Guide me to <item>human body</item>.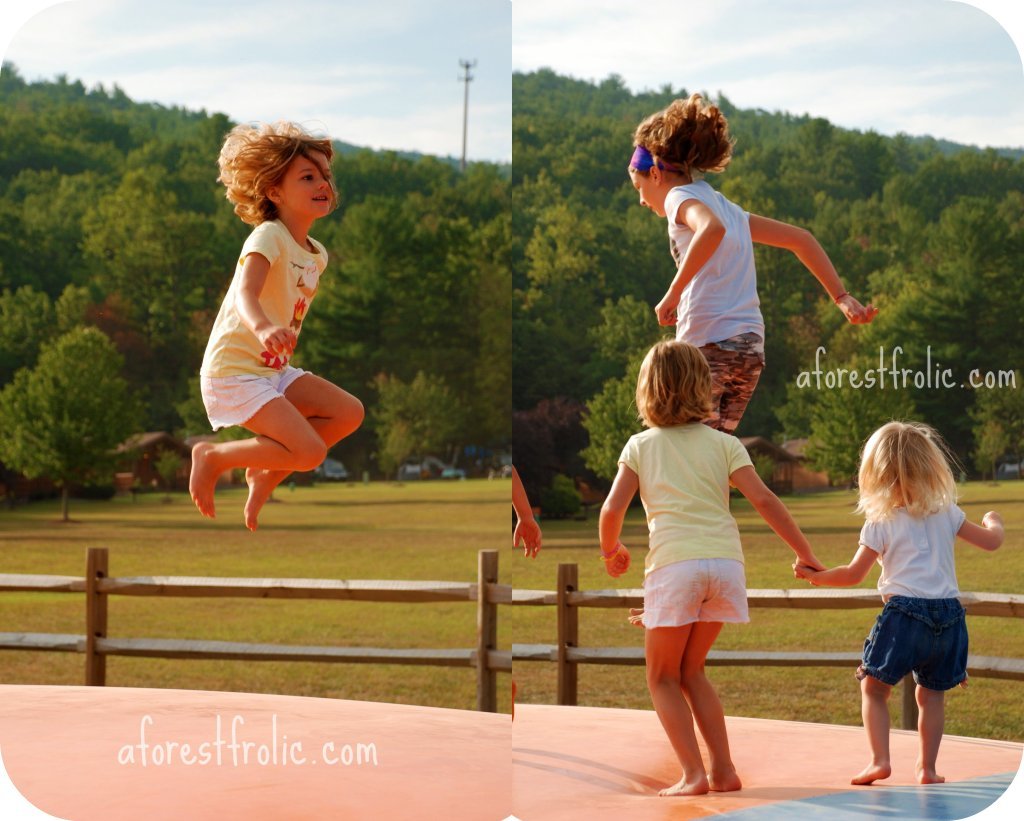
Guidance: crop(622, 90, 879, 425).
